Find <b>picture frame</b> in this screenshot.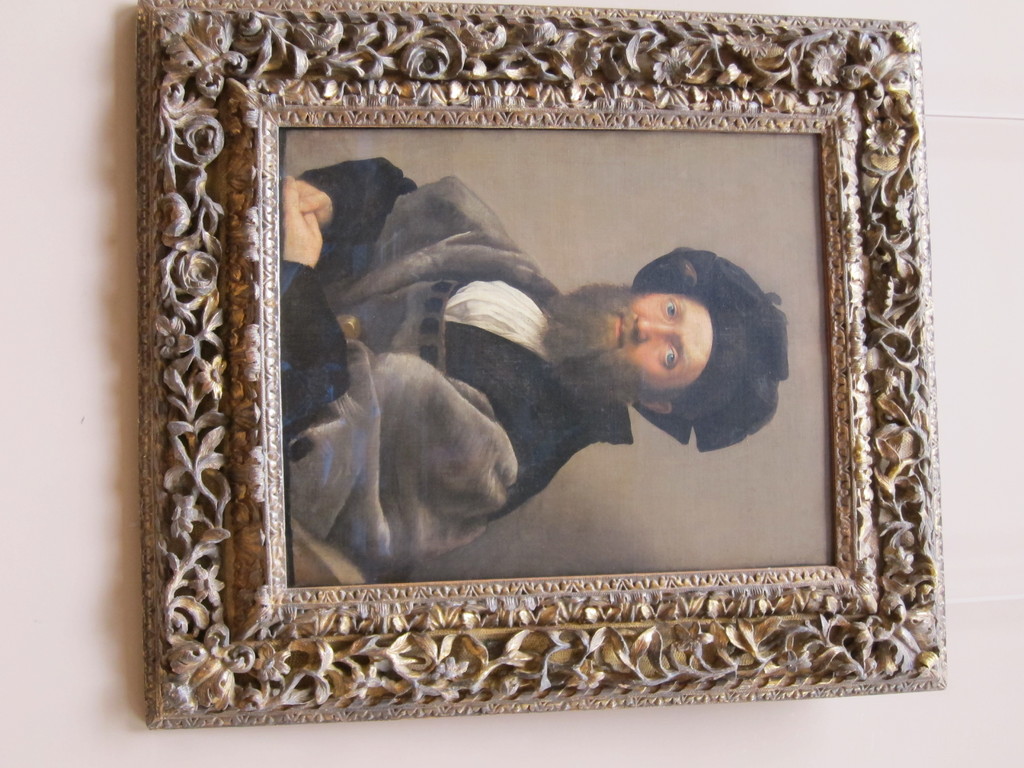
The bounding box for <b>picture frame</b> is select_region(111, 3, 940, 719).
